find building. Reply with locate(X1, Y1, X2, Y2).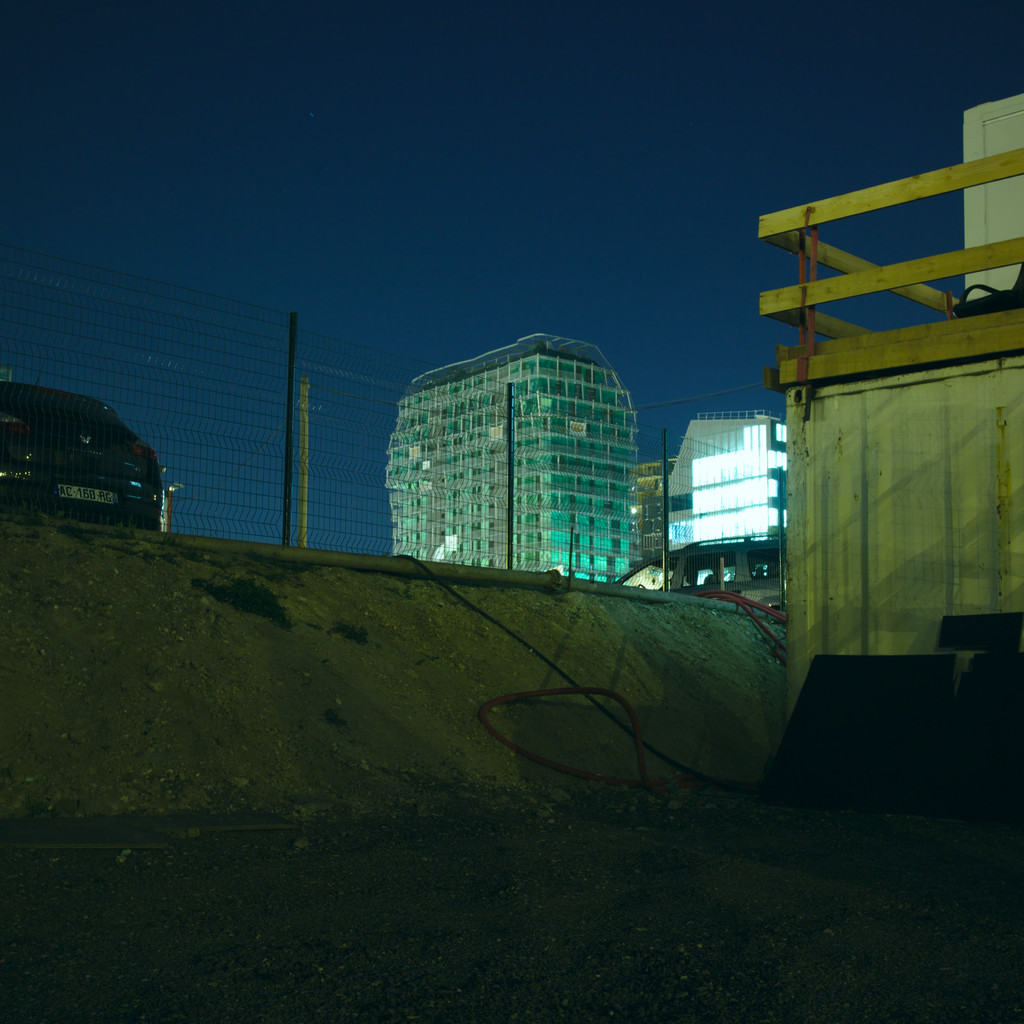
locate(3, 393, 165, 534).
